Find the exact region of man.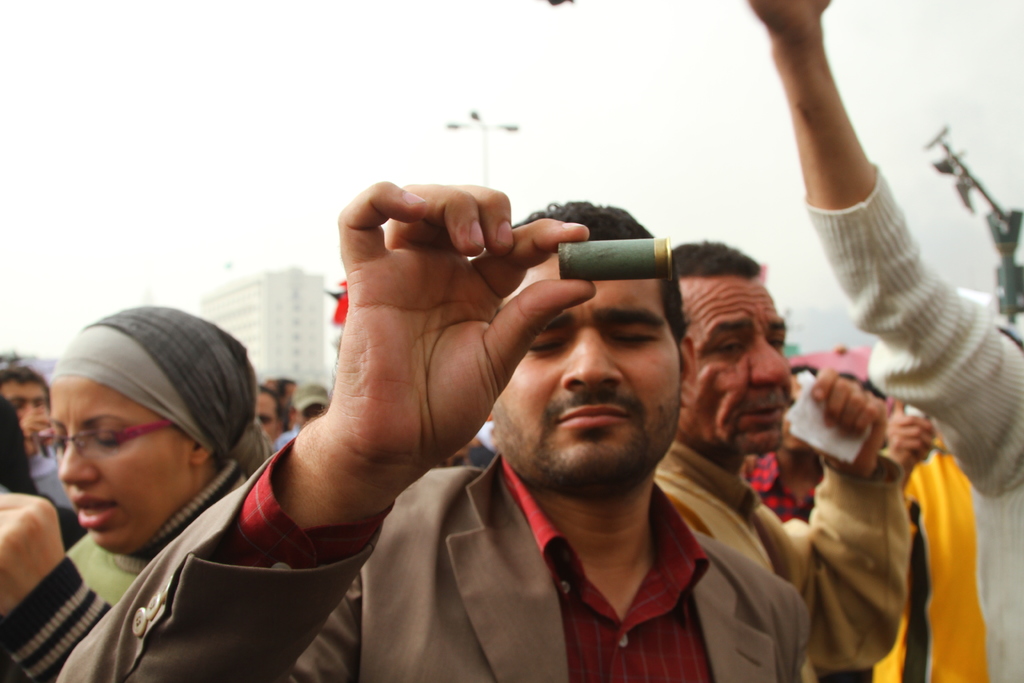
Exact region: (x1=192, y1=176, x2=884, y2=680).
